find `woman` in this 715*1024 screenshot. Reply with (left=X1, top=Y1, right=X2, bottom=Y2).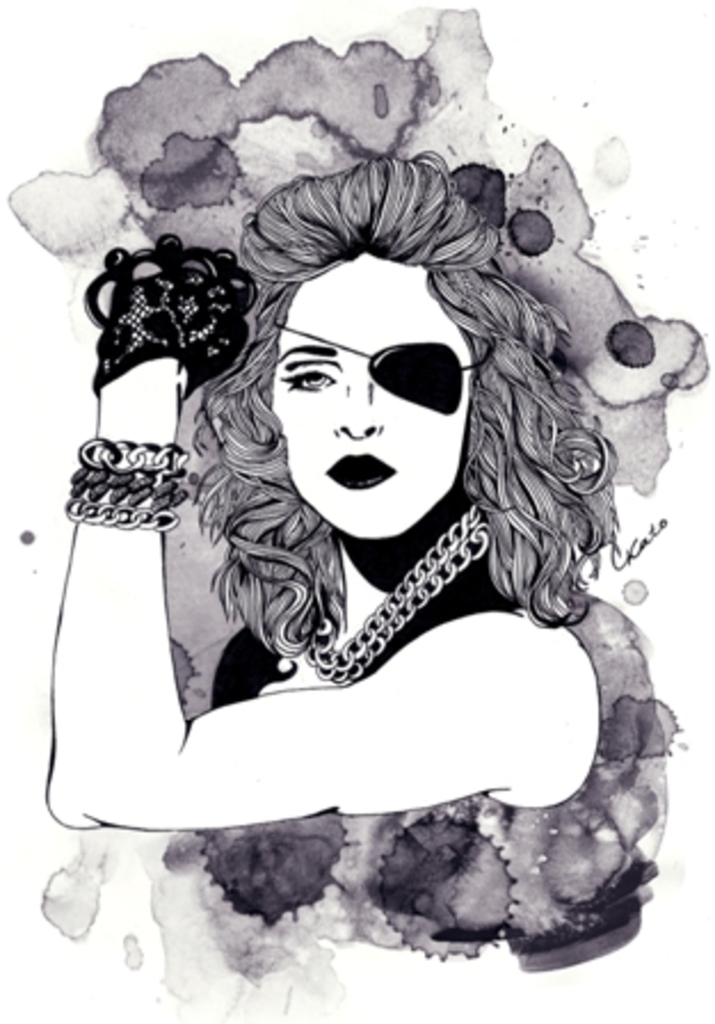
(left=71, top=89, right=660, bottom=928).
